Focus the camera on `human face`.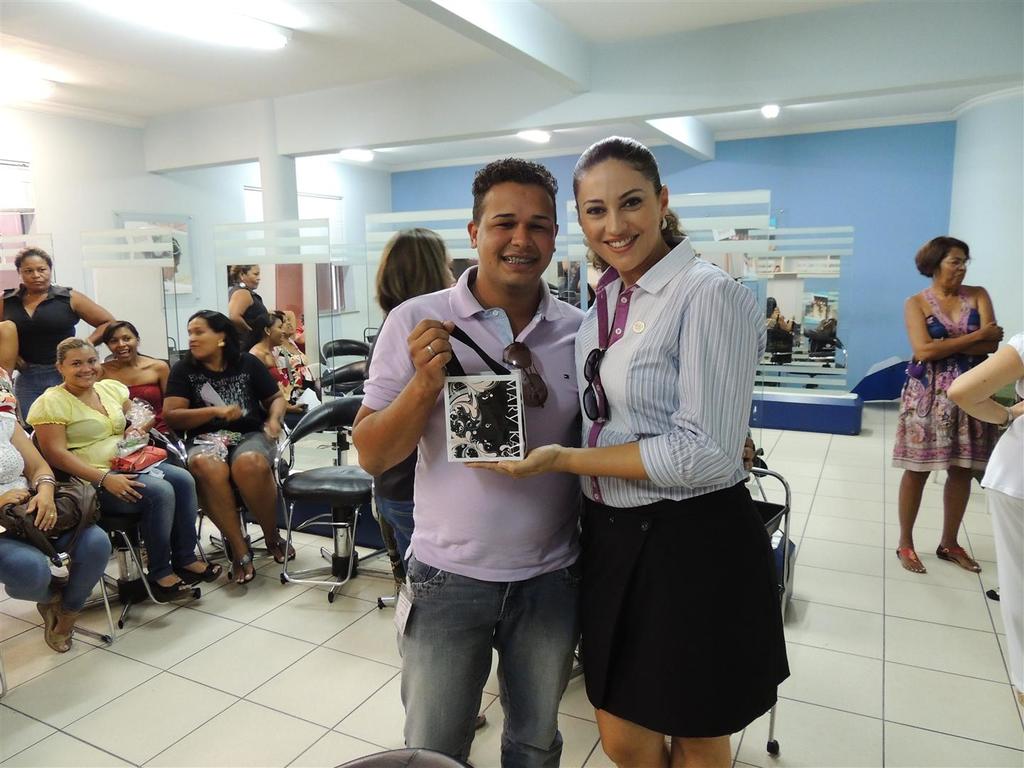
Focus region: <region>18, 255, 50, 289</region>.
